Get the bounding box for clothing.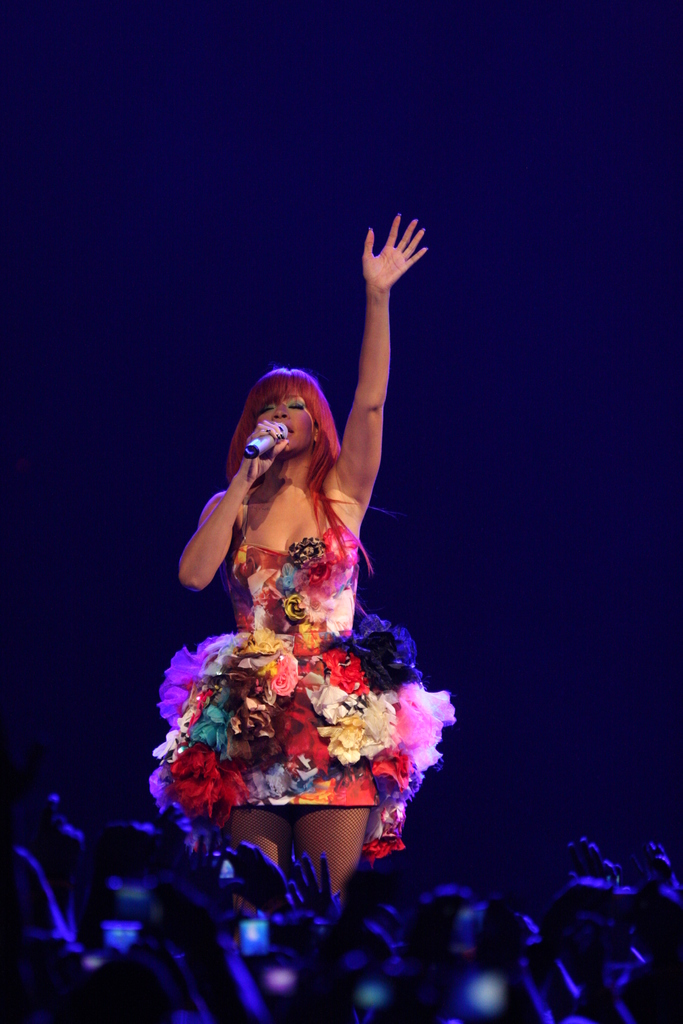
<bbox>174, 442, 442, 862</bbox>.
